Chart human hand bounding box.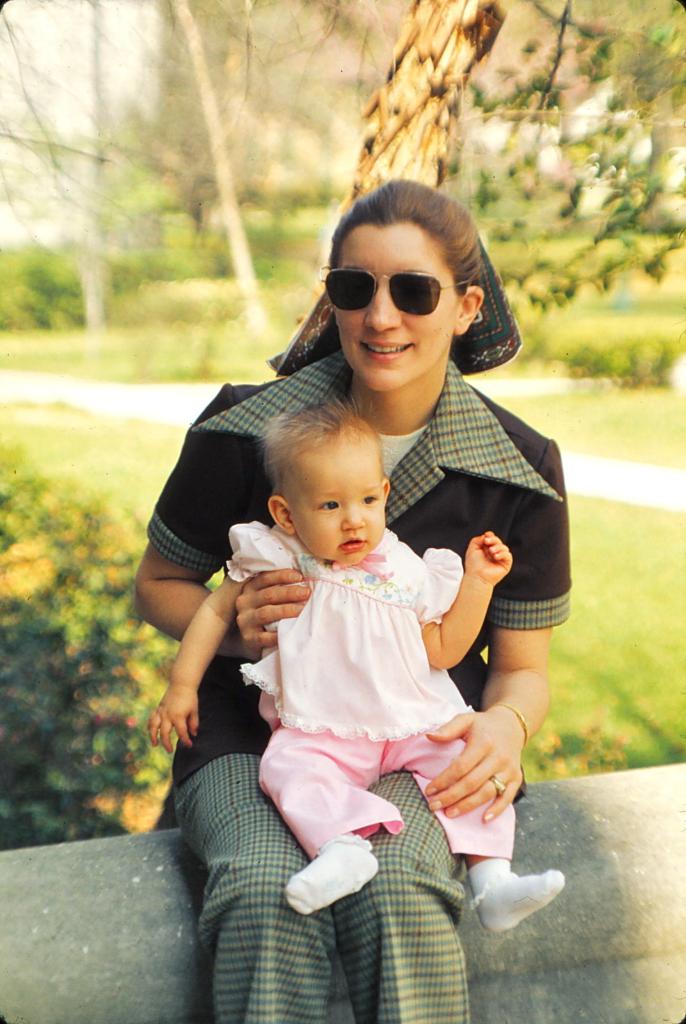
Charted: (x1=459, y1=527, x2=513, y2=589).
